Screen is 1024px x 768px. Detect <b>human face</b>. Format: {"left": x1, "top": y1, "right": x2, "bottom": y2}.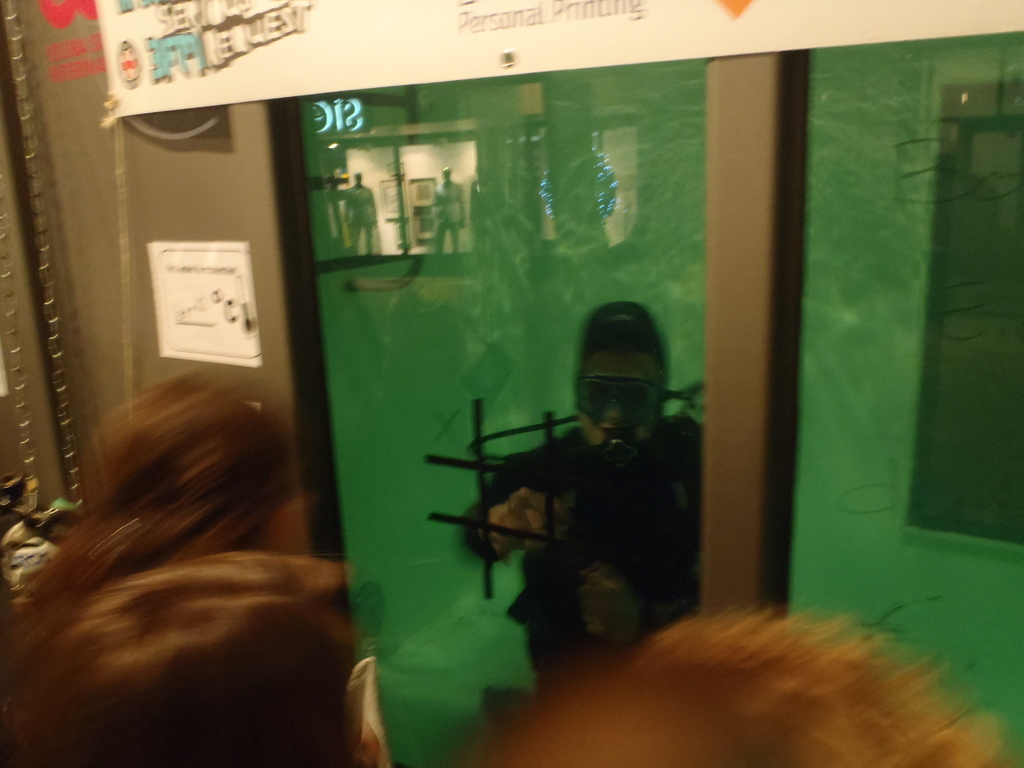
{"left": 582, "top": 381, "right": 658, "bottom": 446}.
